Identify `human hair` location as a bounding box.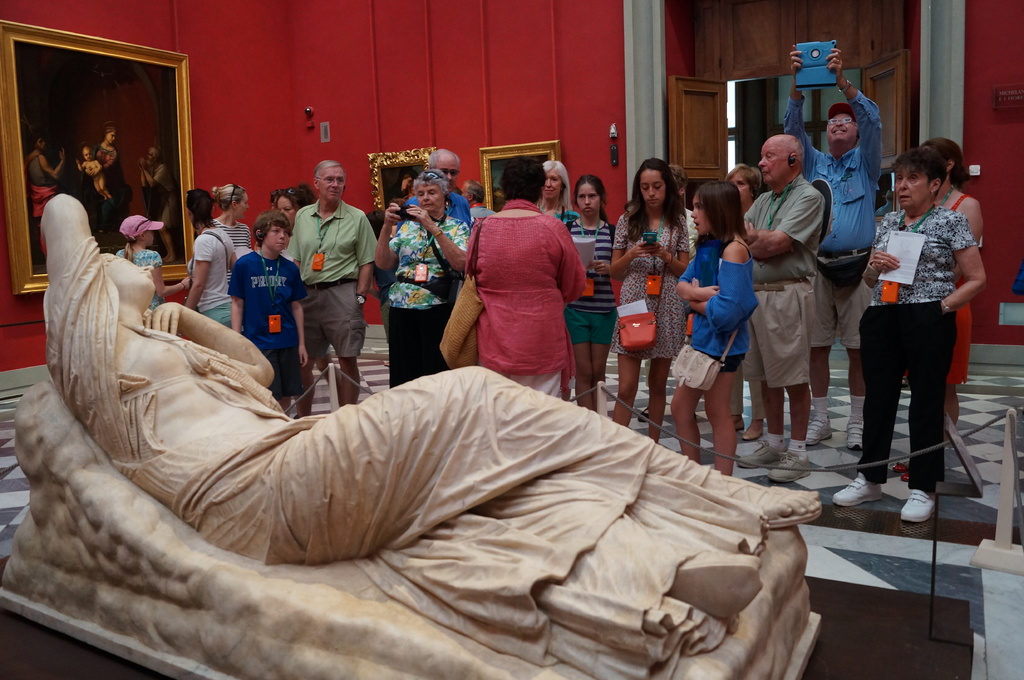
99,253,120,269.
